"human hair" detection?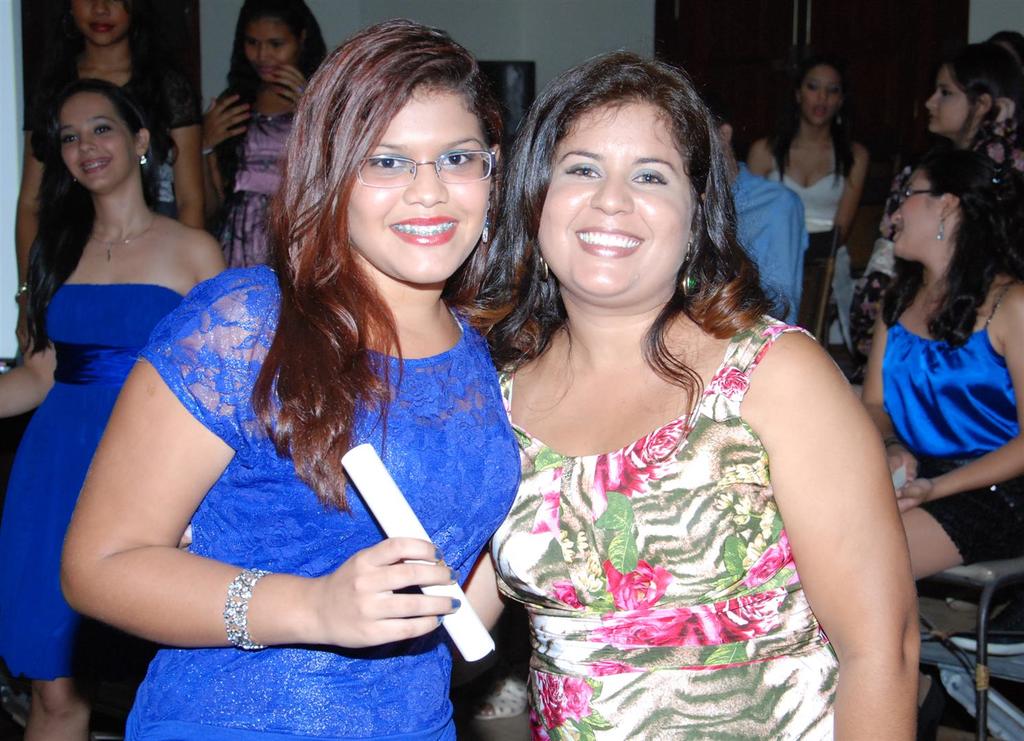
bbox(982, 30, 1023, 75)
